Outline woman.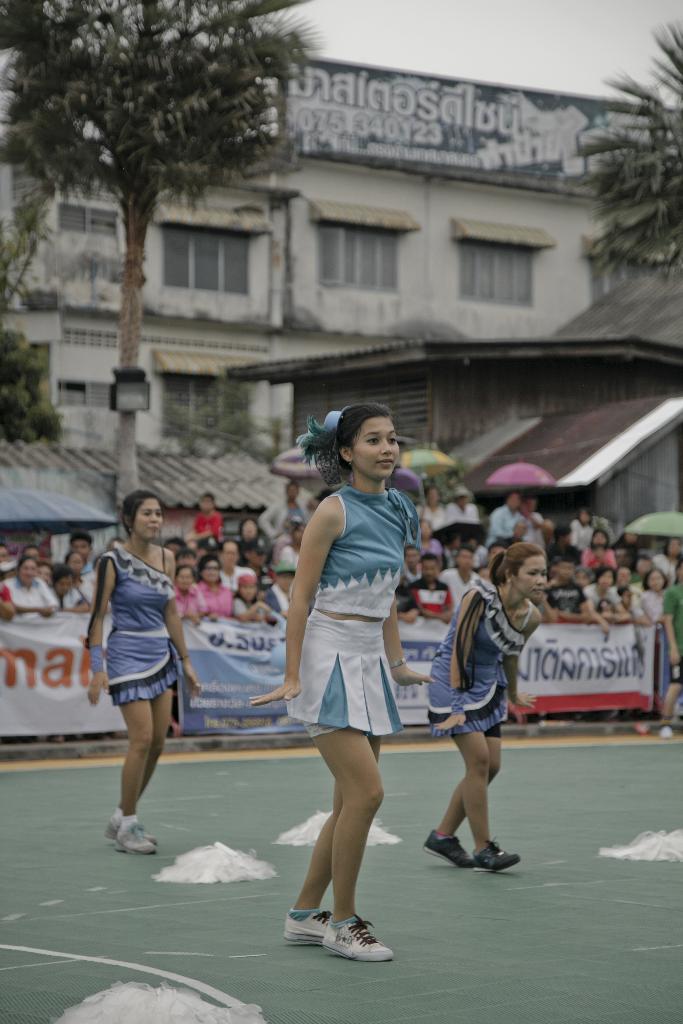
Outline: region(234, 568, 277, 616).
